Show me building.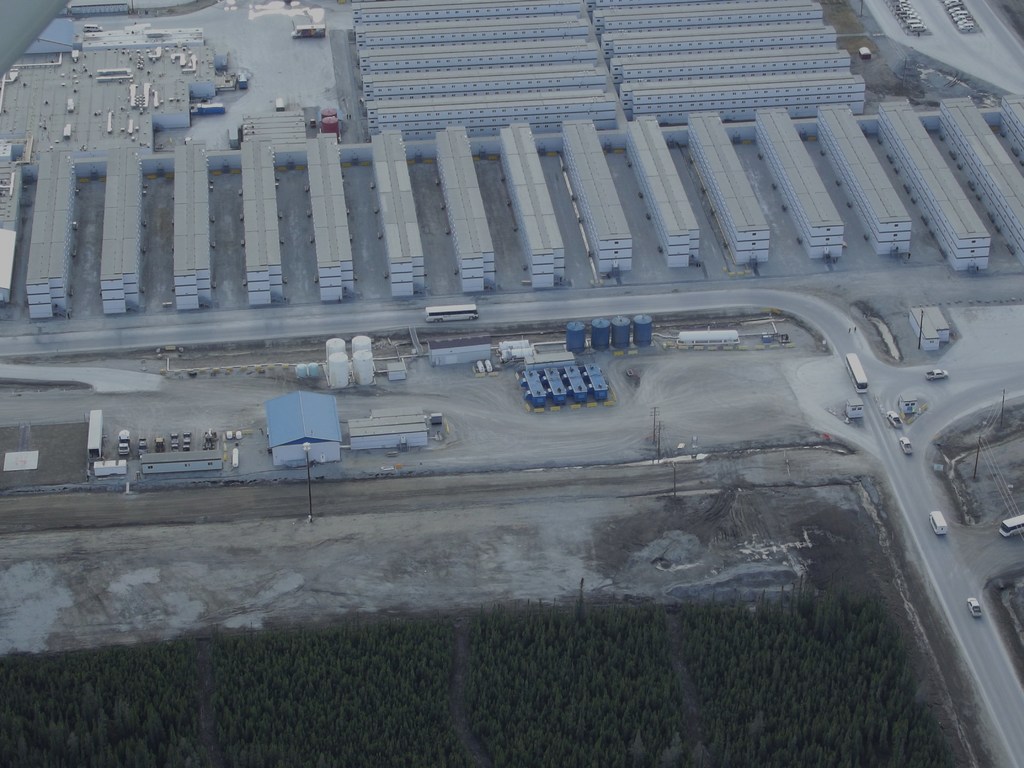
building is here: (174, 141, 209, 308).
